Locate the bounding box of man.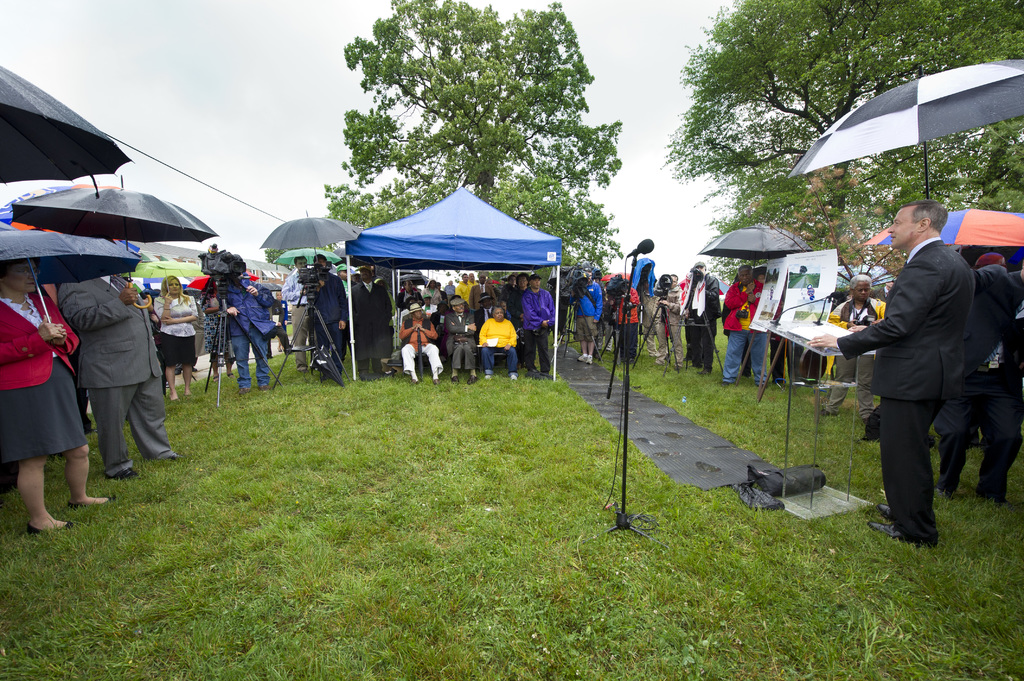
Bounding box: x1=45 y1=234 x2=191 y2=487.
